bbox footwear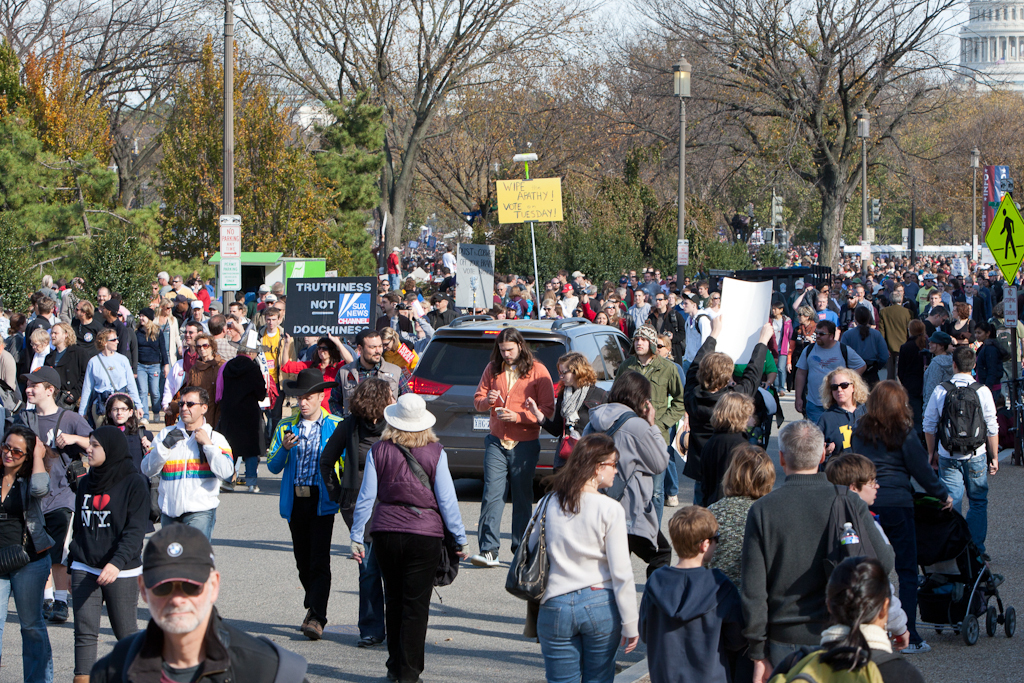
476:552:499:566
